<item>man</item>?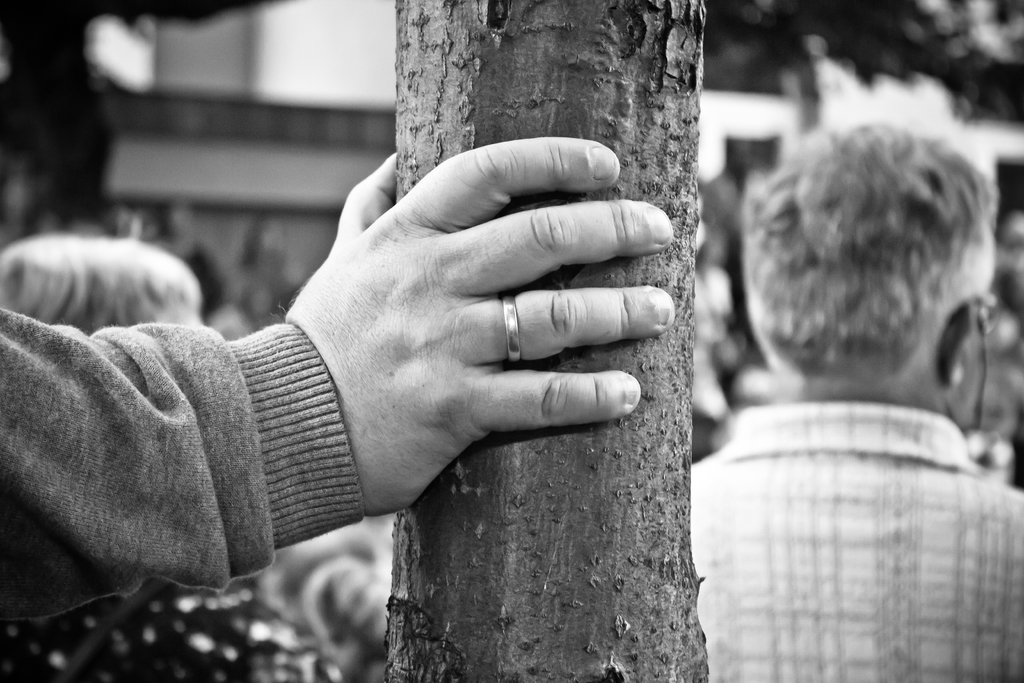
Rect(687, 119, 1023, 682)
